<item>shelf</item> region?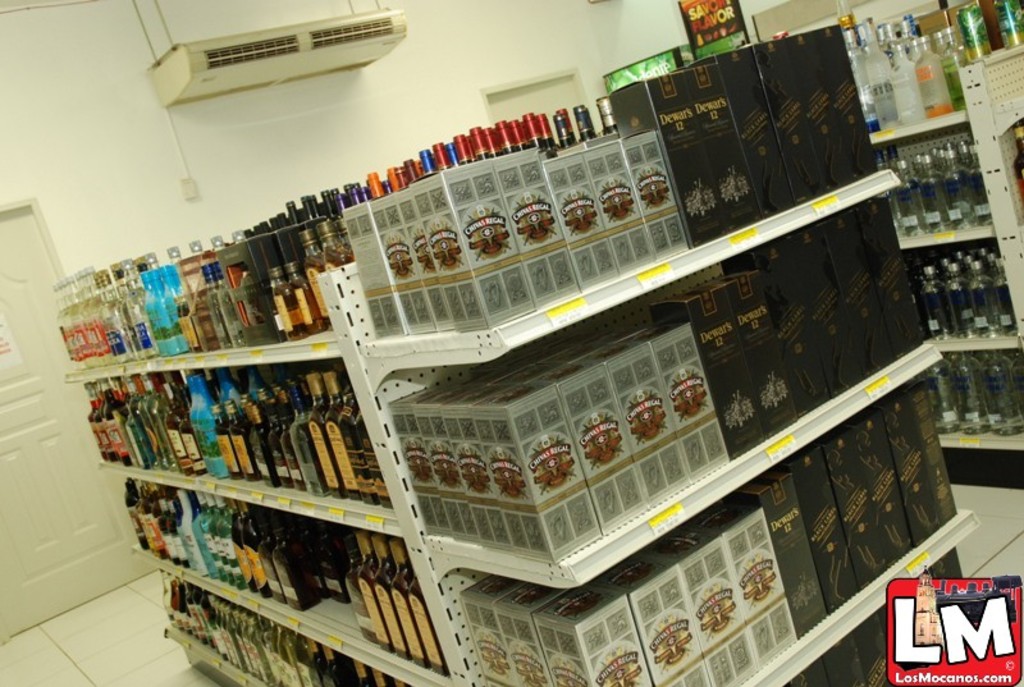
{"left": 867, "top": 29, "right": 1020, "bottom": 453}
